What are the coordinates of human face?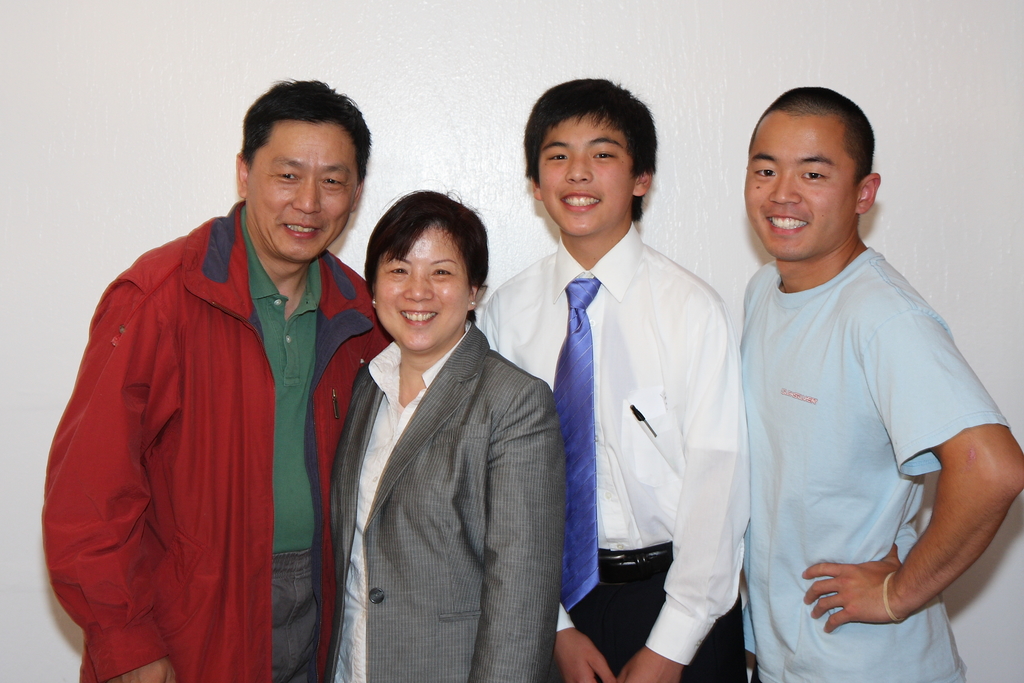
select_region(740, 115, 855, 262).
